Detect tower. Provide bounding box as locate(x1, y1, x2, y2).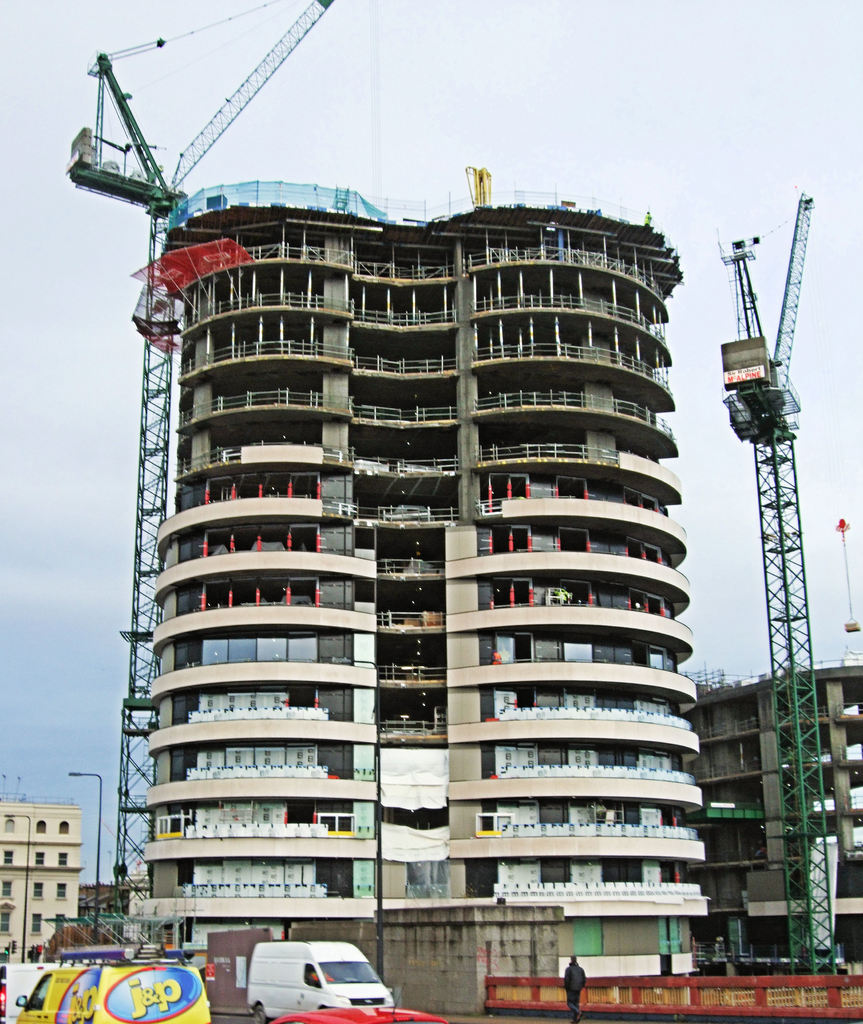
locate(130, 205, 715, 1015).
